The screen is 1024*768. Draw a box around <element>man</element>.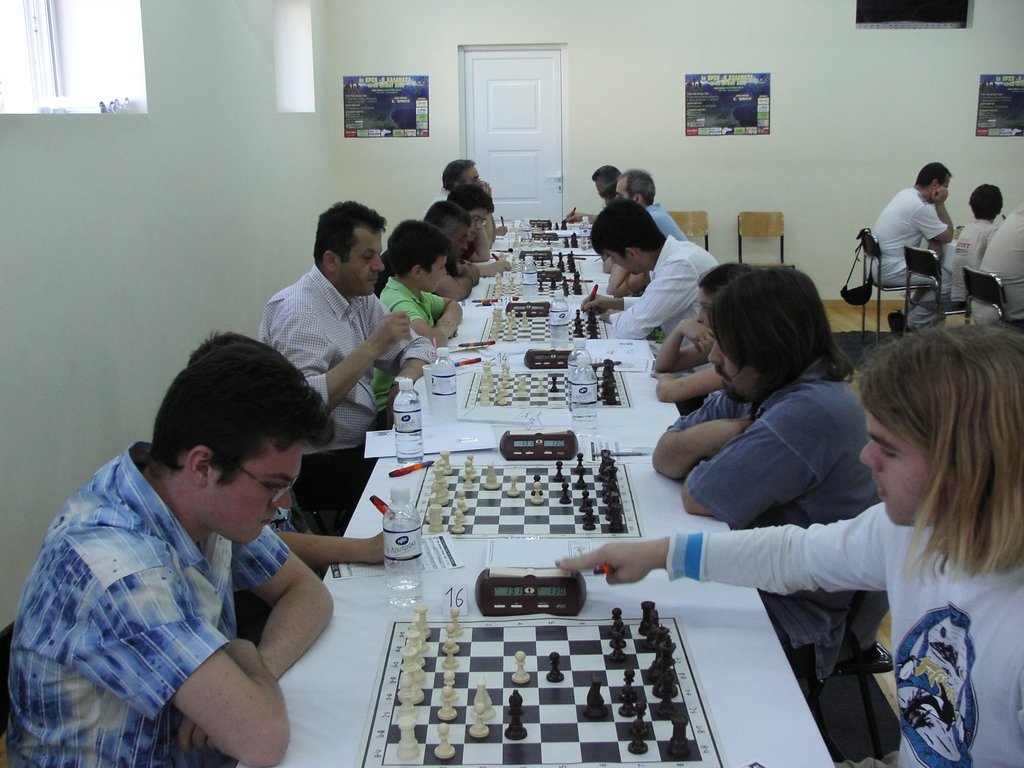
580/198/718/371.
